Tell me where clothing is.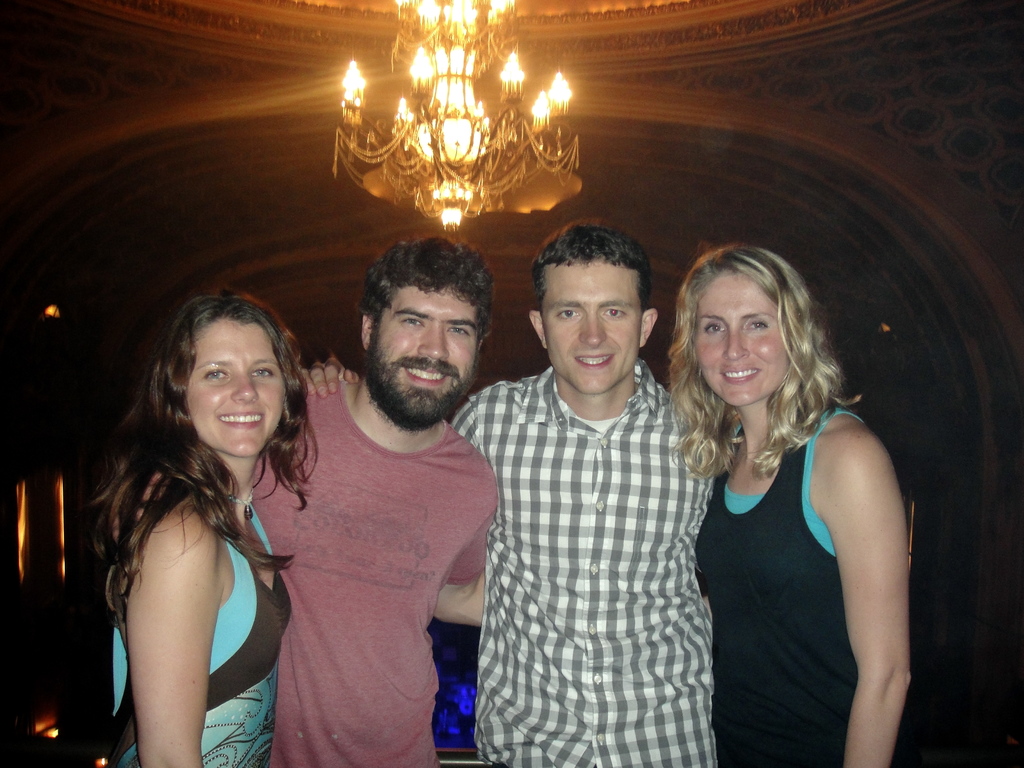
clothing is at {"x1": 692, "y1": 393, "x2": 861, "y2": 766}.
